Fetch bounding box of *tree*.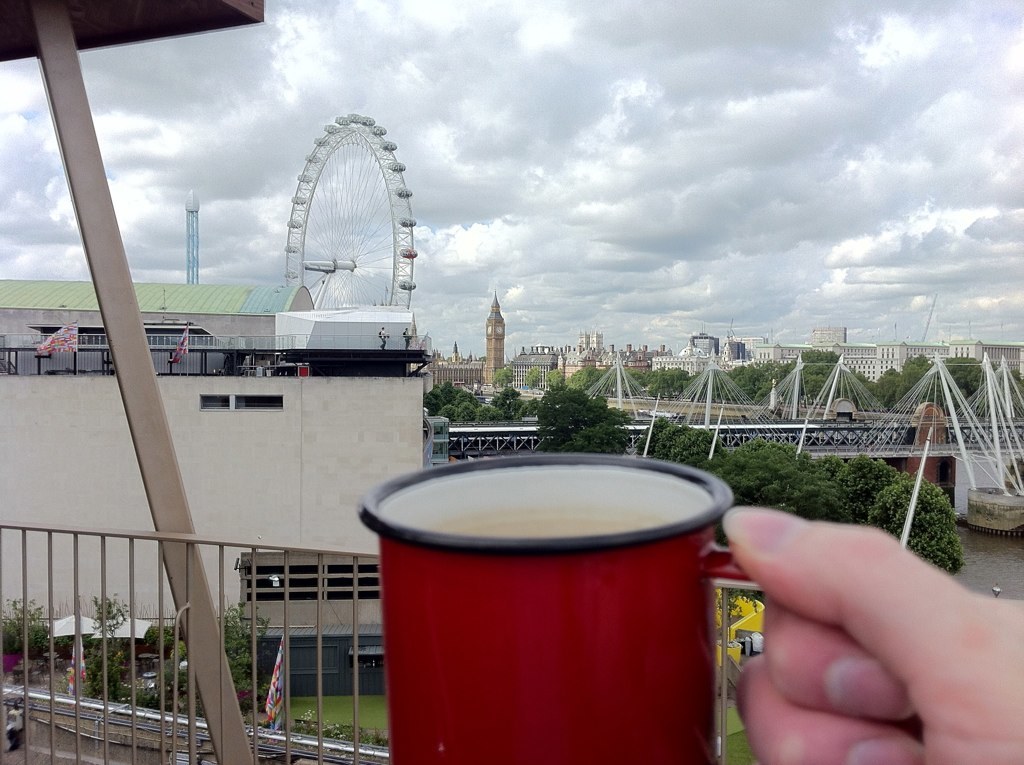
Bbox: 531:366:544:397.
